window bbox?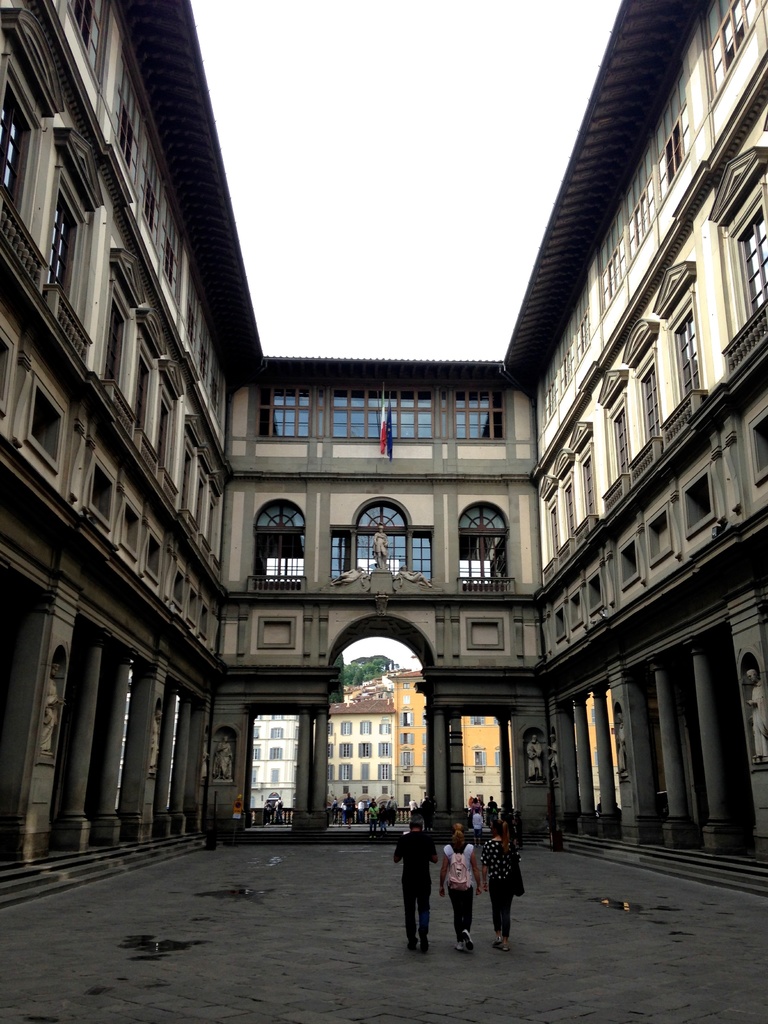
region(550, 443, 579, 540)
